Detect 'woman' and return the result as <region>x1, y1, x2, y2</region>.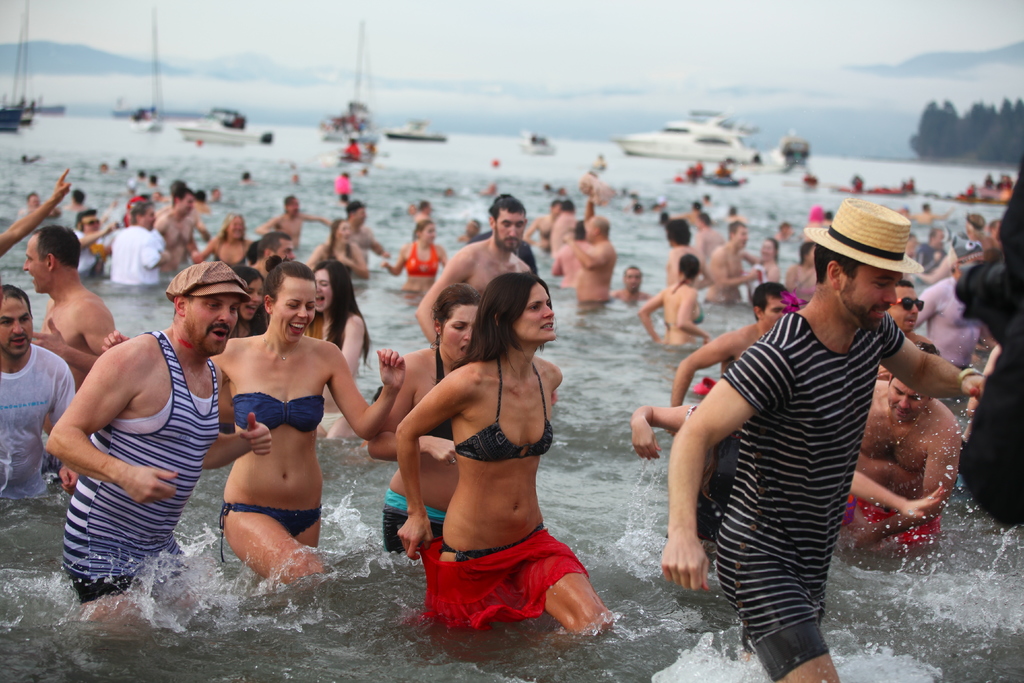
<region>633, 253, 717, 347</region>.
